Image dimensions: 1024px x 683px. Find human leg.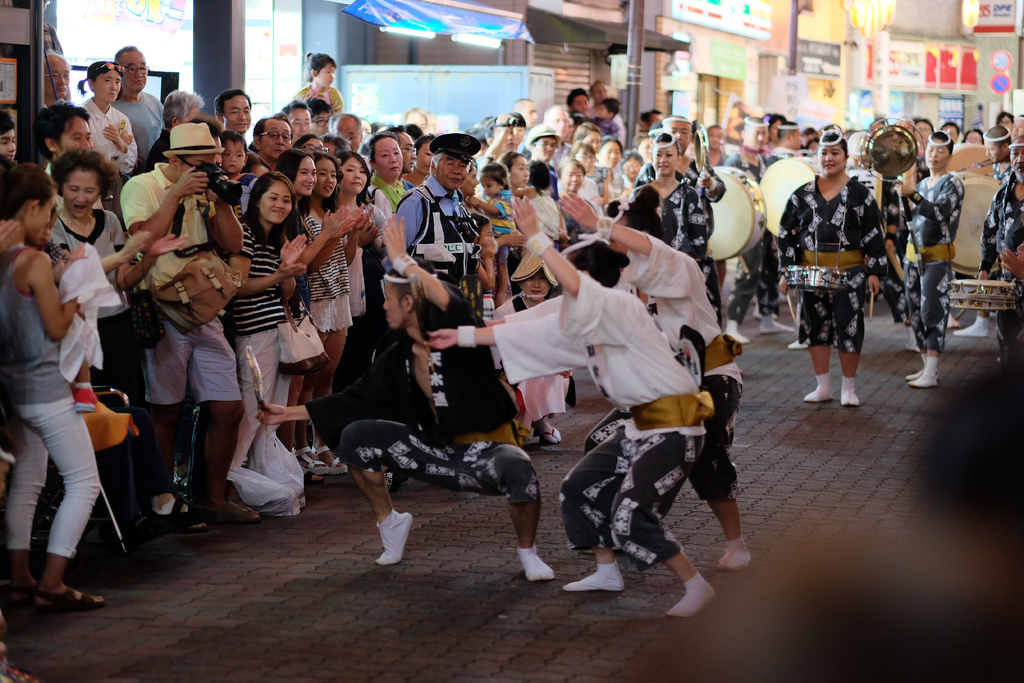
{"left": 192, "top": 318, "right": 261, "bottom": 522}.
